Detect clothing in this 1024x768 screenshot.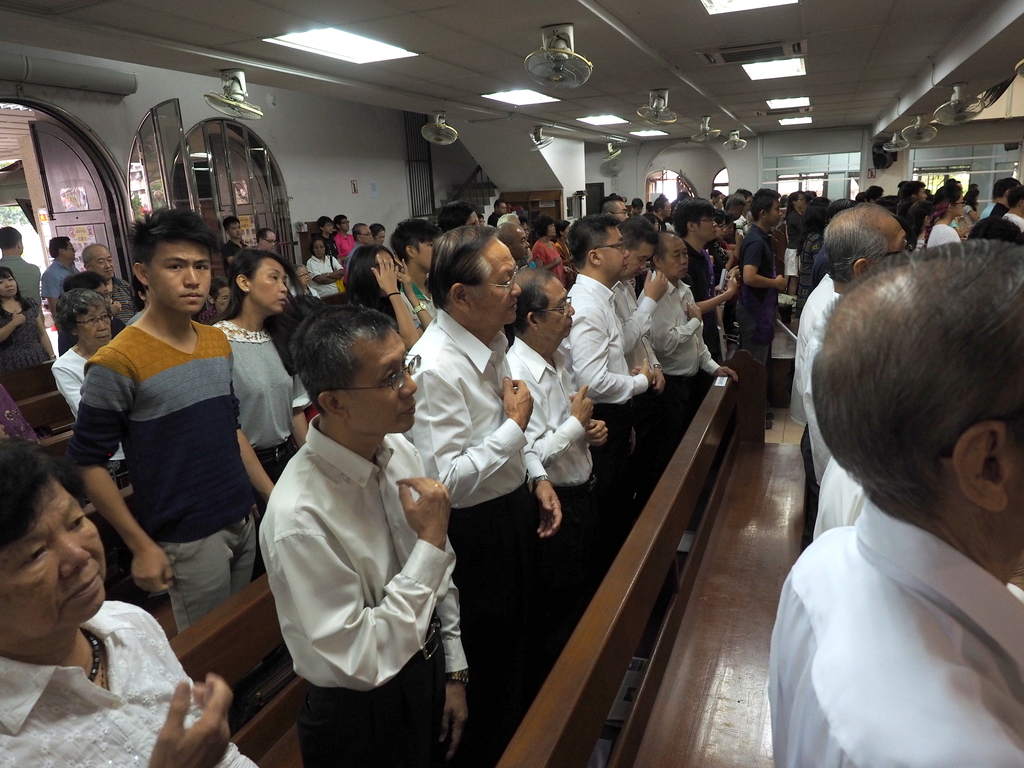
Detection: select_region(959, 202, 975, 229).
